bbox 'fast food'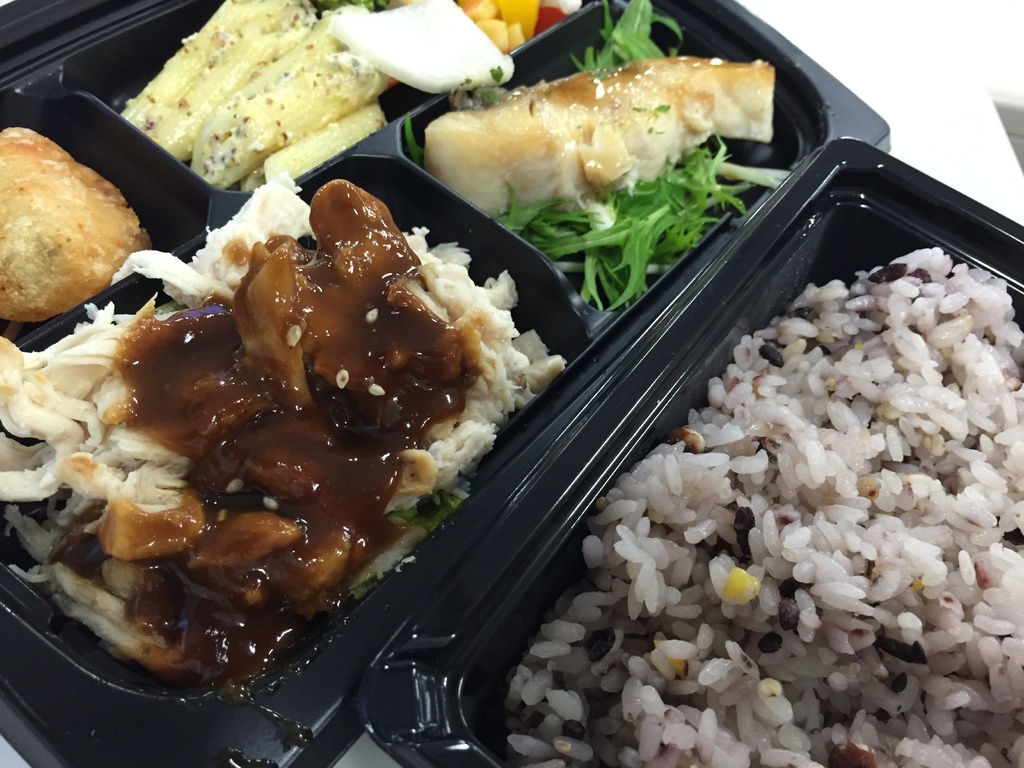
(332,0,516,88)
